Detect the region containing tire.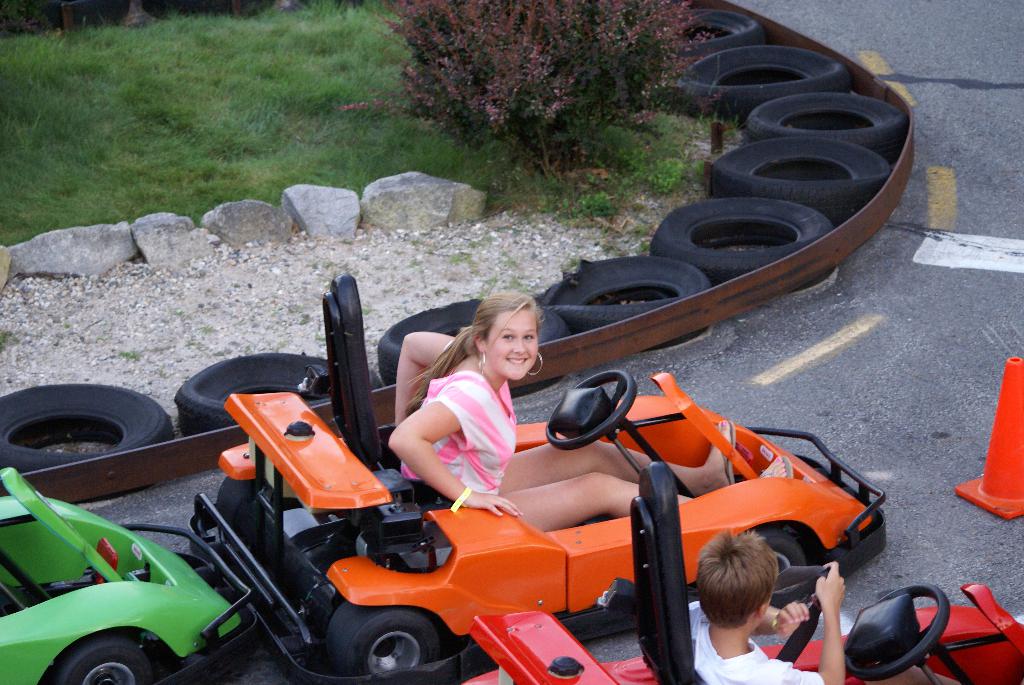
box=[877, 589, 902, 603].
